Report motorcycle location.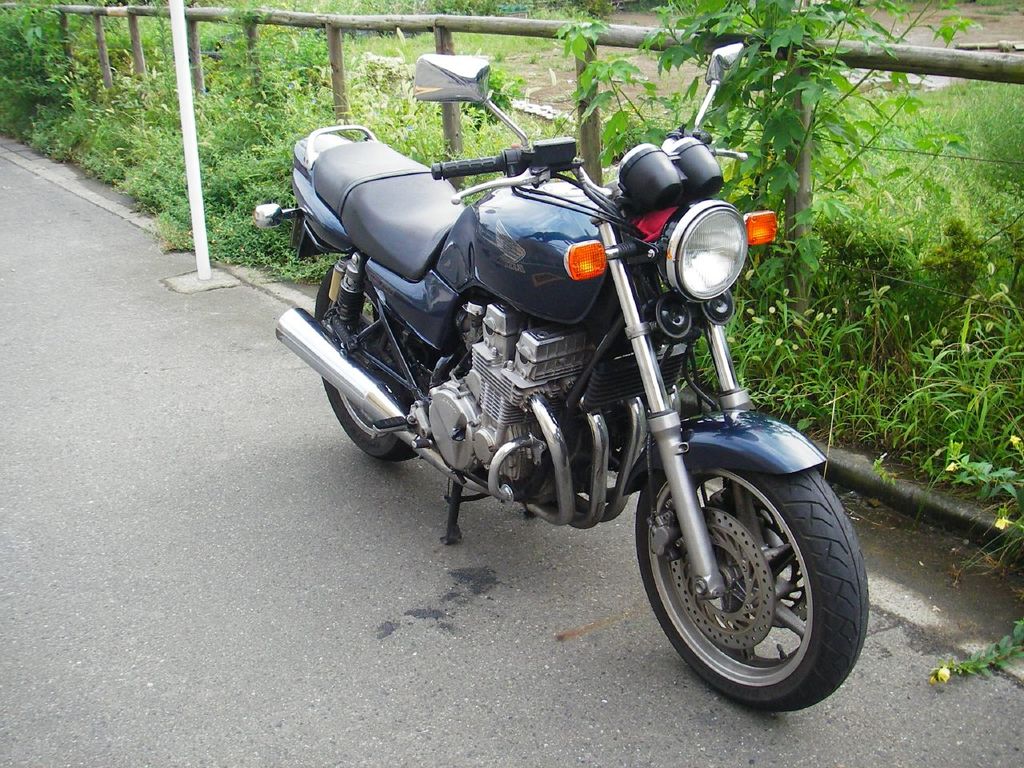
Report: 263,97,833,690.
